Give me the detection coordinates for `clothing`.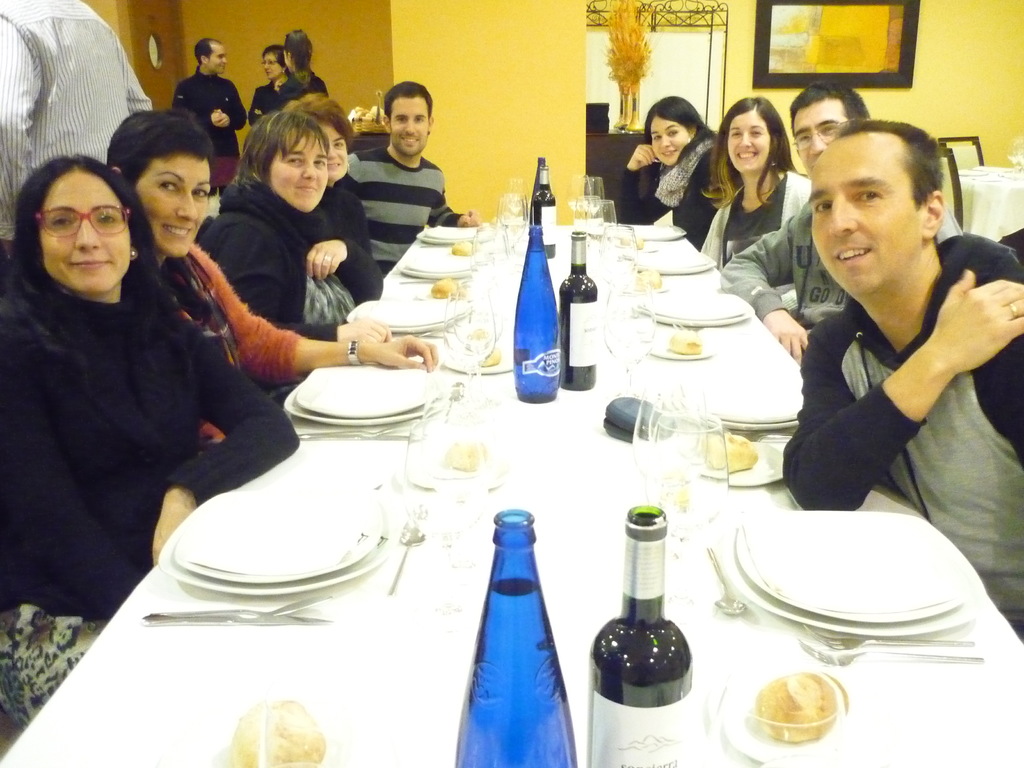
pyautogui.locateOnScreen(710, 182, 957, 365).
